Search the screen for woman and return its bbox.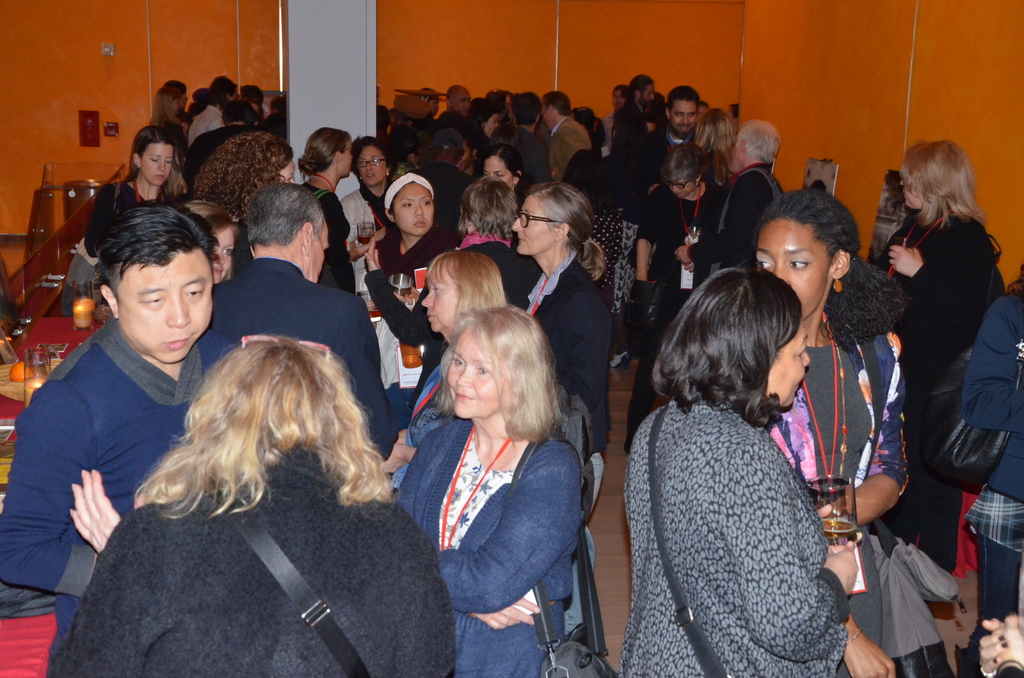
Found: (x1=962, y1=268, x2=1023, y2=677).
